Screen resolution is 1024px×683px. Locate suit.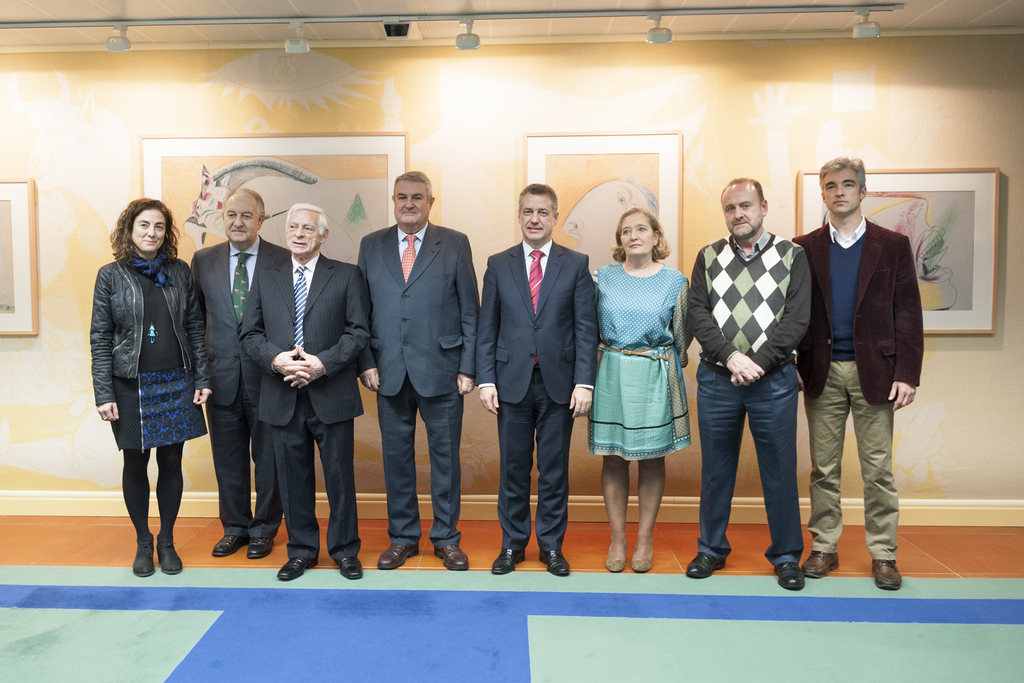
354/163/481/573.
